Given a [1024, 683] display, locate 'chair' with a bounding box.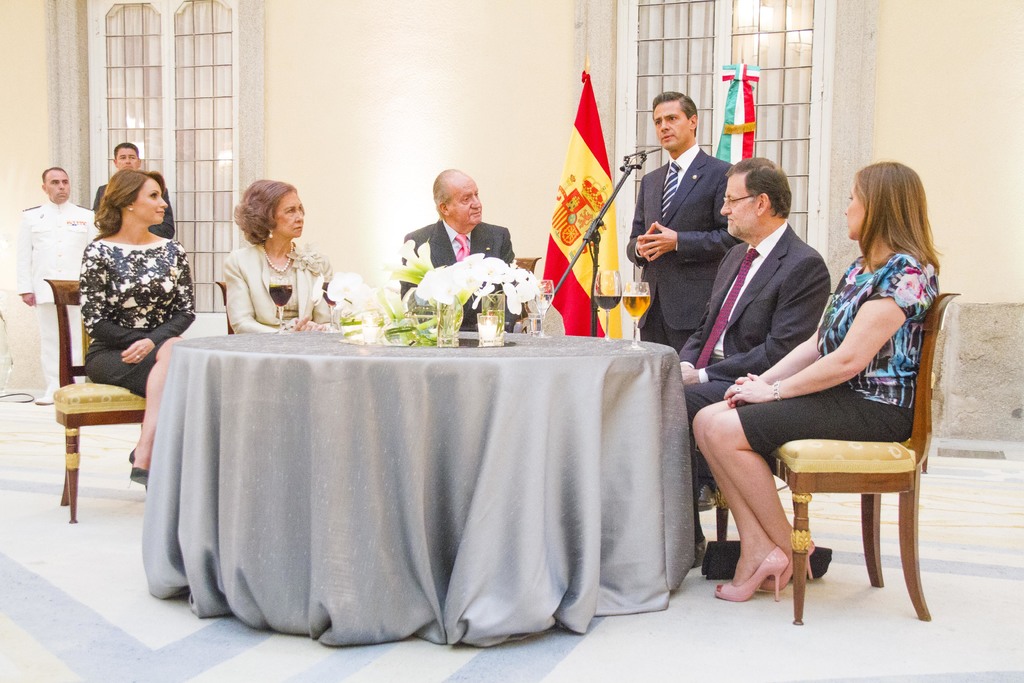
Located: crop(42, 276, 149, 523).
